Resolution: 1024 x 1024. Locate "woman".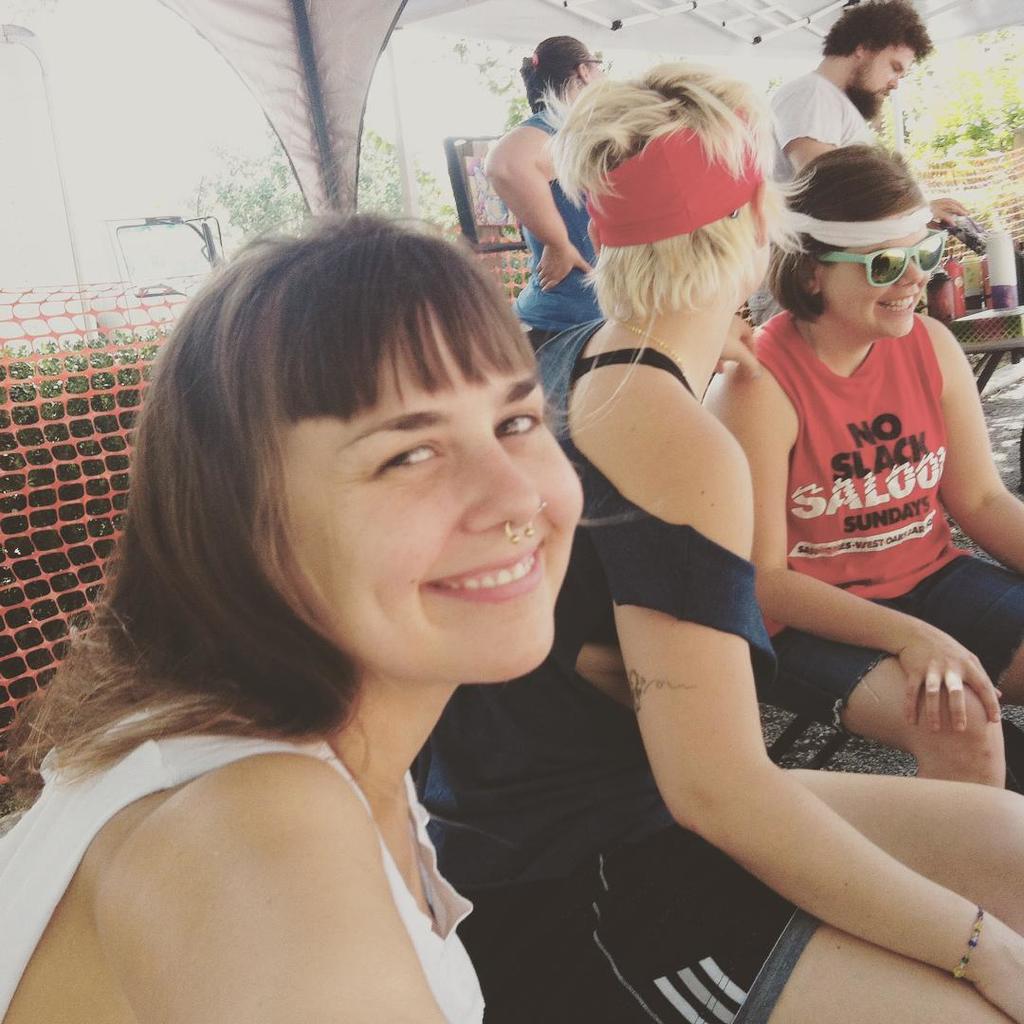
crop(411, 55, 1023, 1023).
